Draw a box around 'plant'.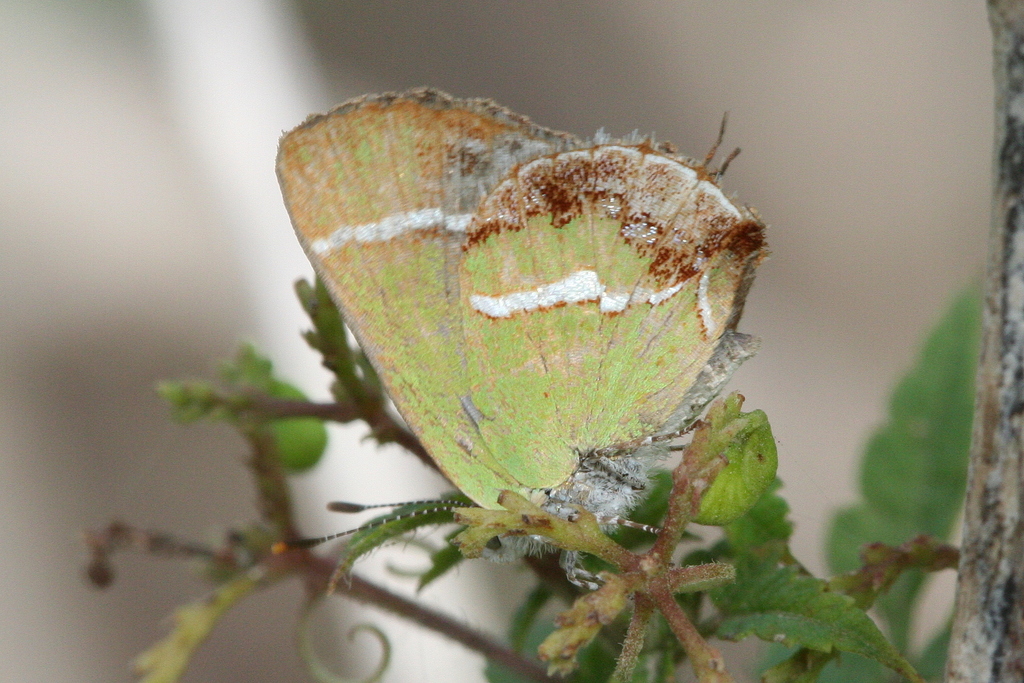
79:290:913:682.
